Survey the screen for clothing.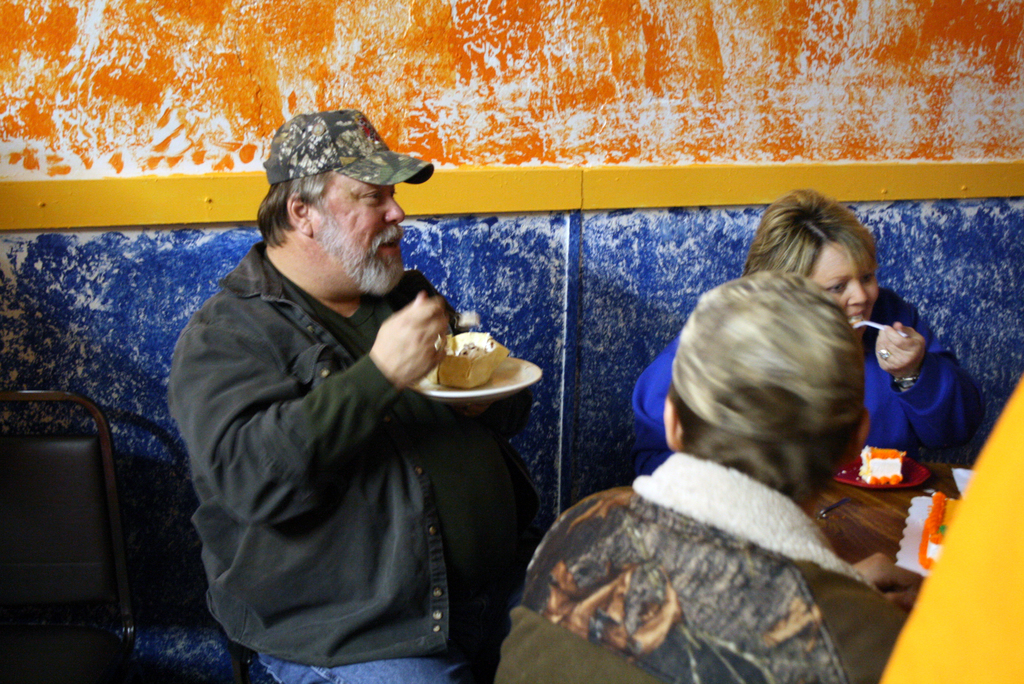
Survey found: [163,245,521,683].
